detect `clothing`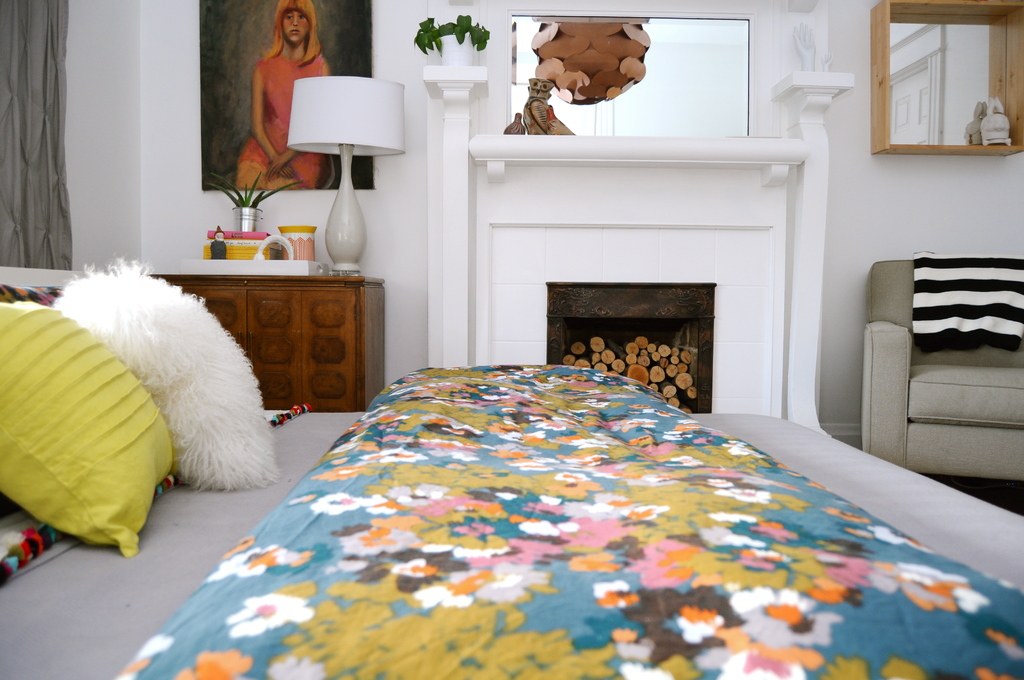
bbox=(234, 53, 336, 205)
